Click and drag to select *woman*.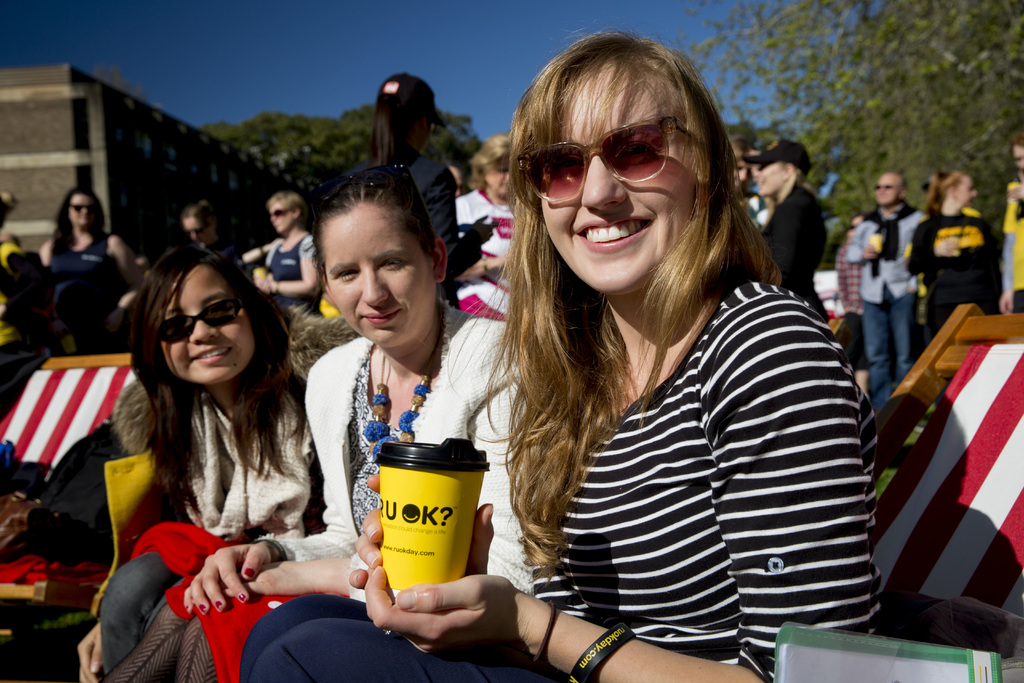
Selection: x1=1000 y1=134 x2=1023 y2=313.
